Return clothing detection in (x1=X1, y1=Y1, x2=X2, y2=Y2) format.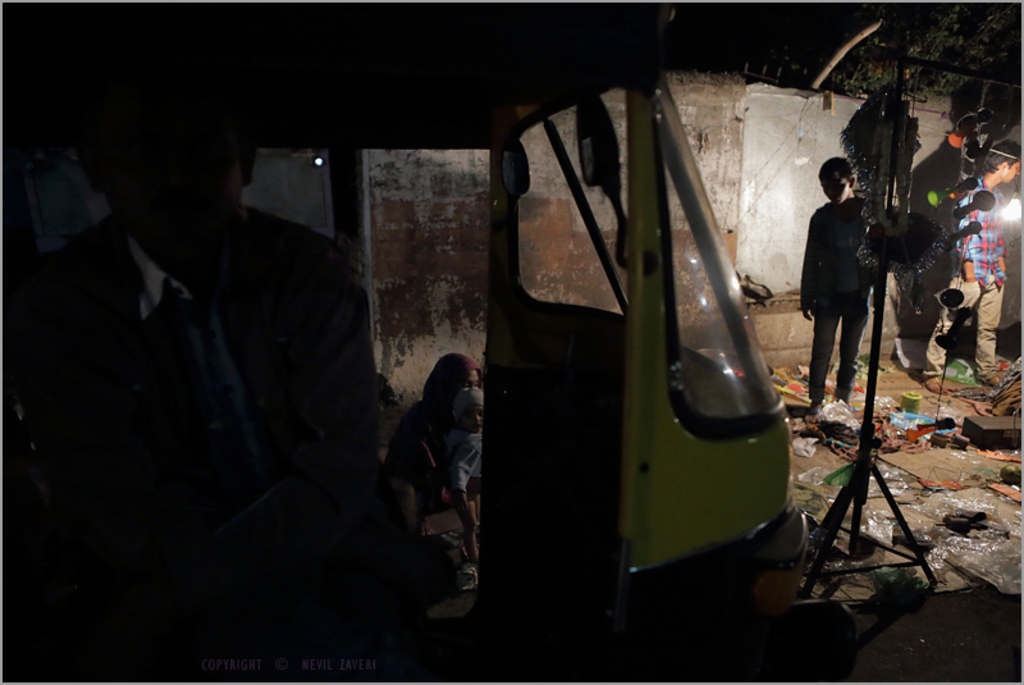
(x1=951, y1=184, x2=1005, y2=283).
